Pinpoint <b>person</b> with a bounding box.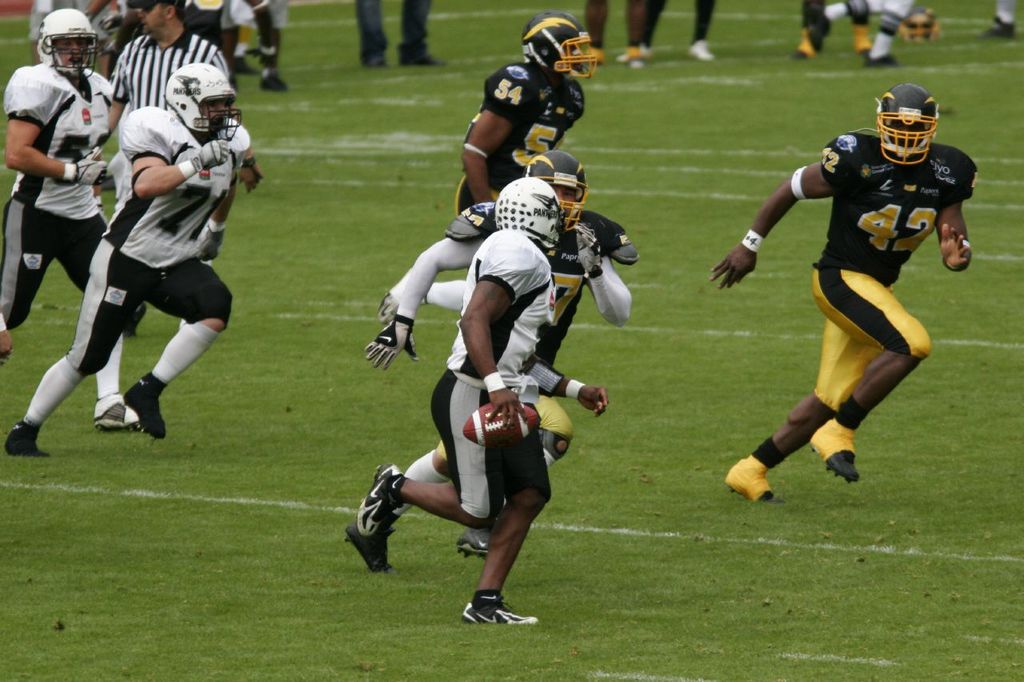
(646,0,714,66).
